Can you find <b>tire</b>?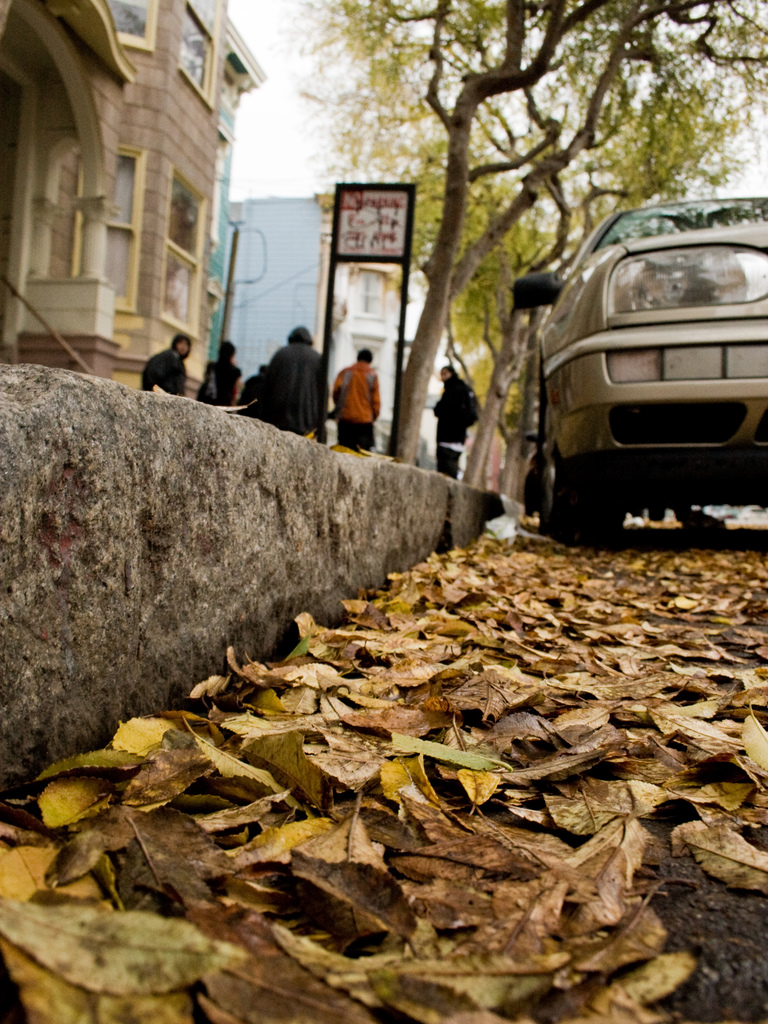
Yes, bounding box: {"x1": 537, "y1": 453, "x2": 631, "y2": 540}.
